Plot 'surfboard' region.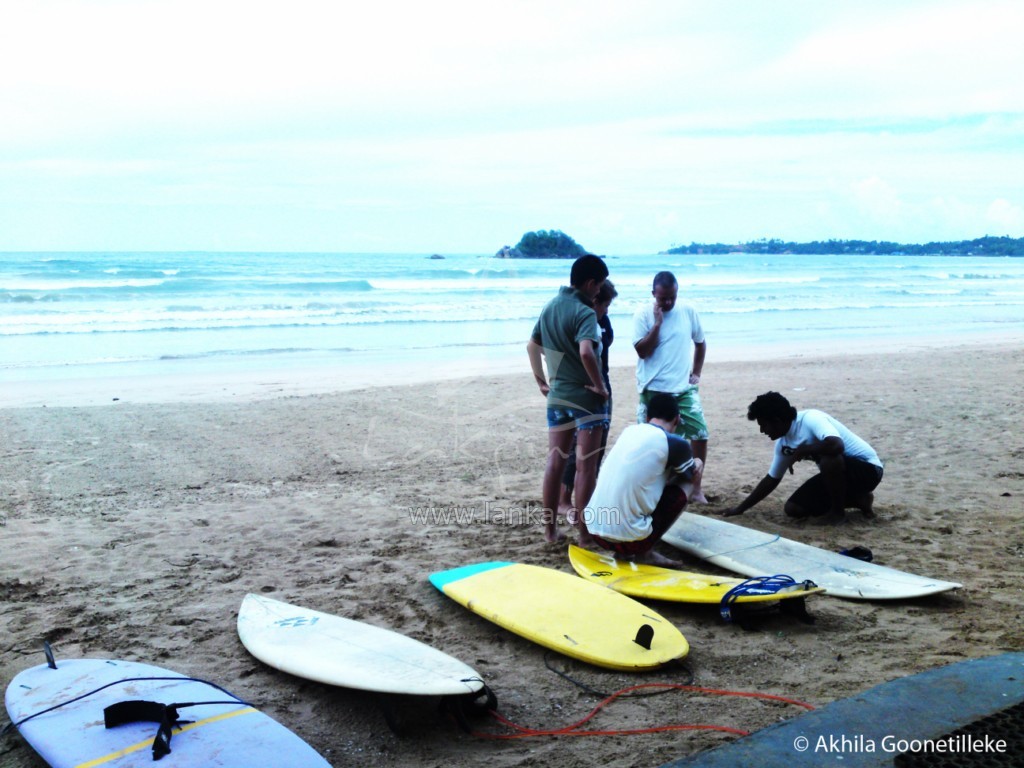
Plotted at 431, 560, 692, 674.
